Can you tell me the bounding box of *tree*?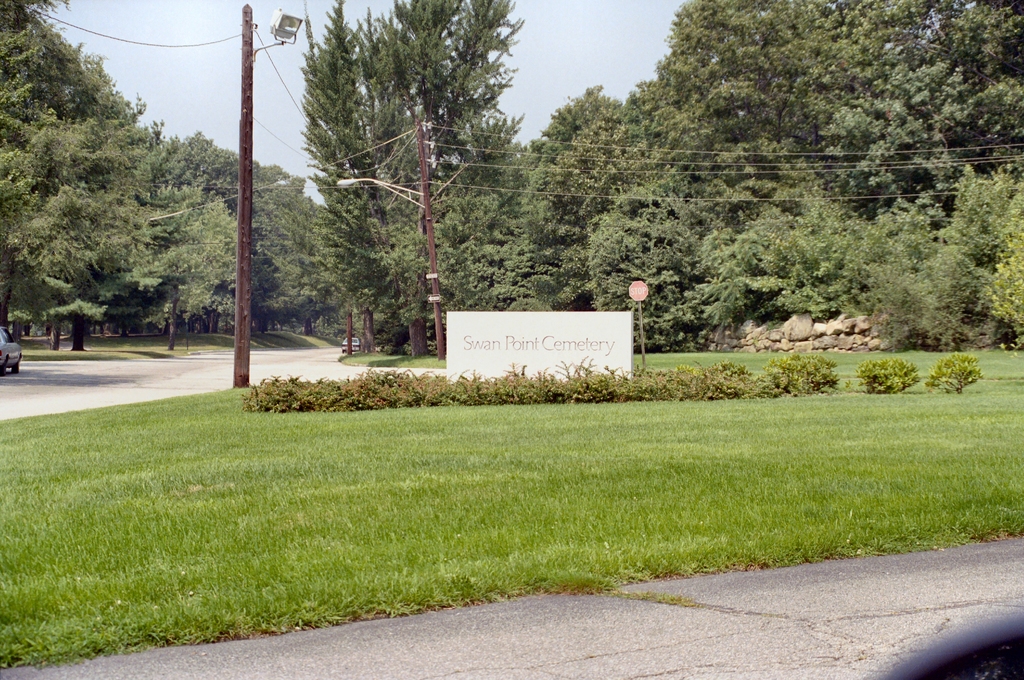
pyautogui.locateOnScreen(444, 138, 530, 308).
